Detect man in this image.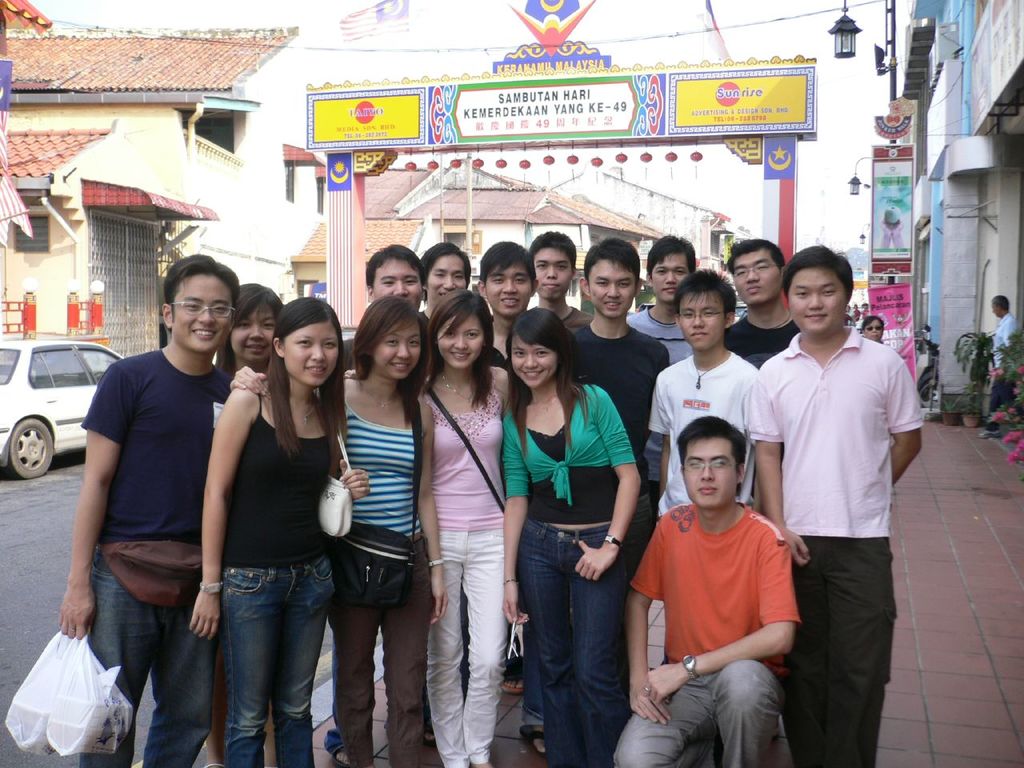
Detection: x1=650, y1=268, x2=758, y2=518.
